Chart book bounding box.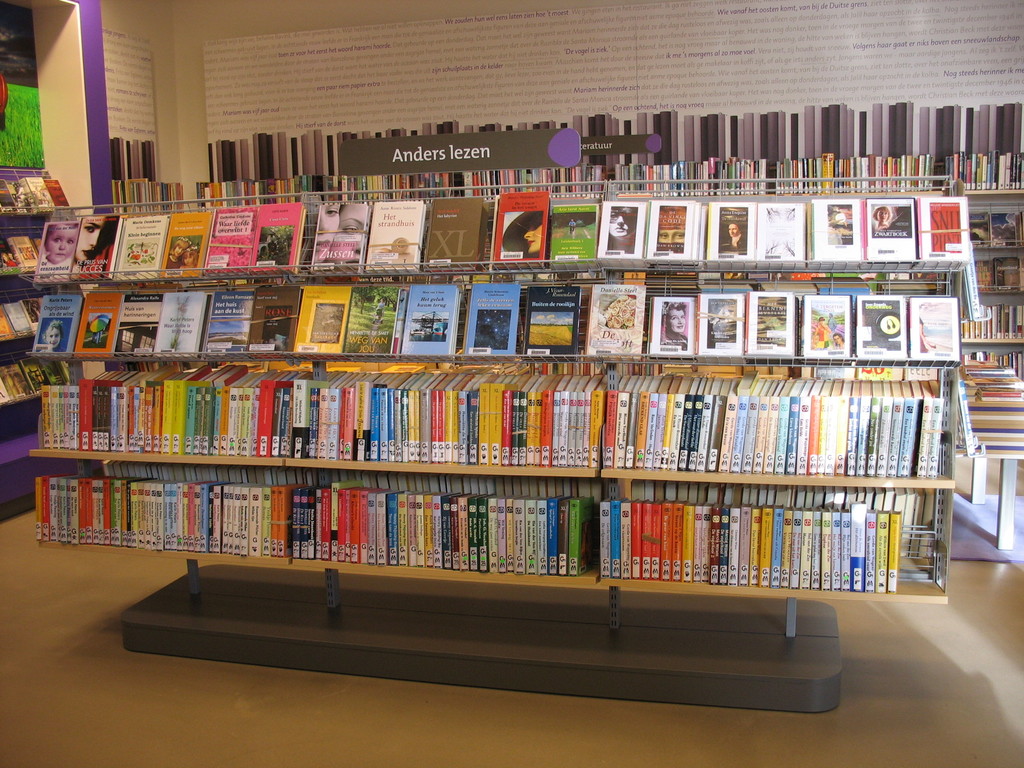
Charted: x1=159, y1=214, x2=209, y2=278.
